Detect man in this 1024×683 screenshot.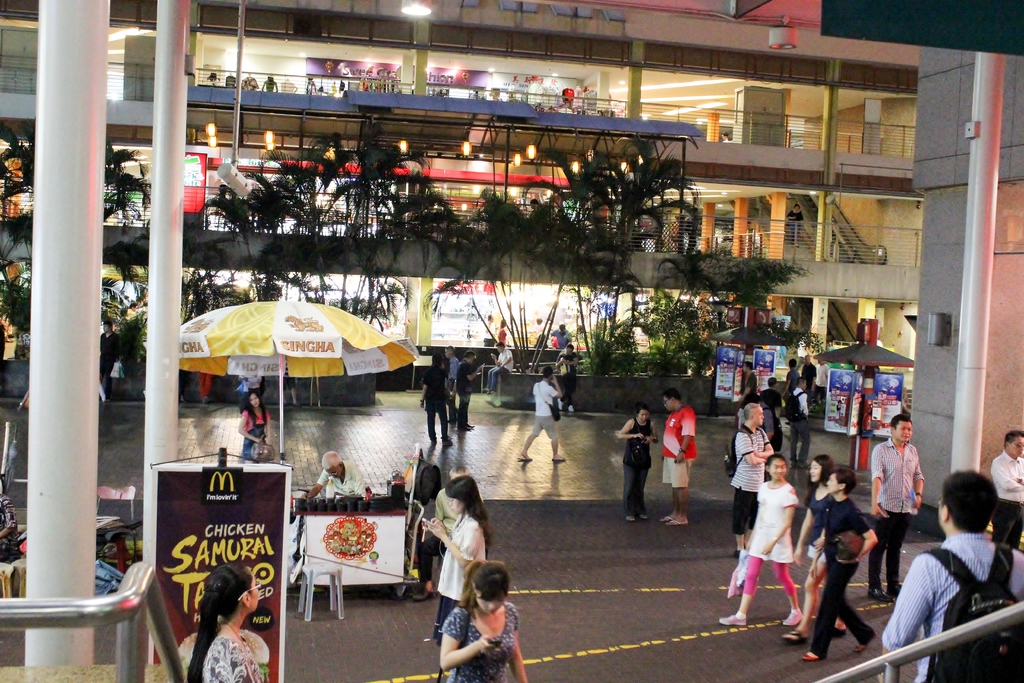
Detection: (x1=988, y1=425, x2=1023, y2=554).
